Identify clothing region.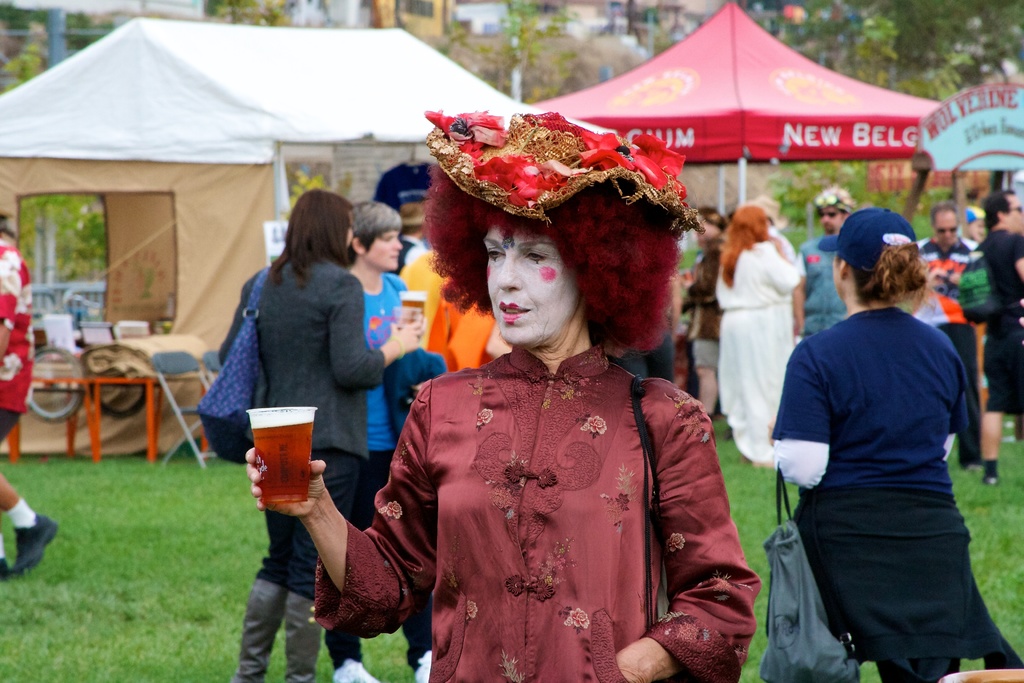
Region: (0, 238, 33, 433).
